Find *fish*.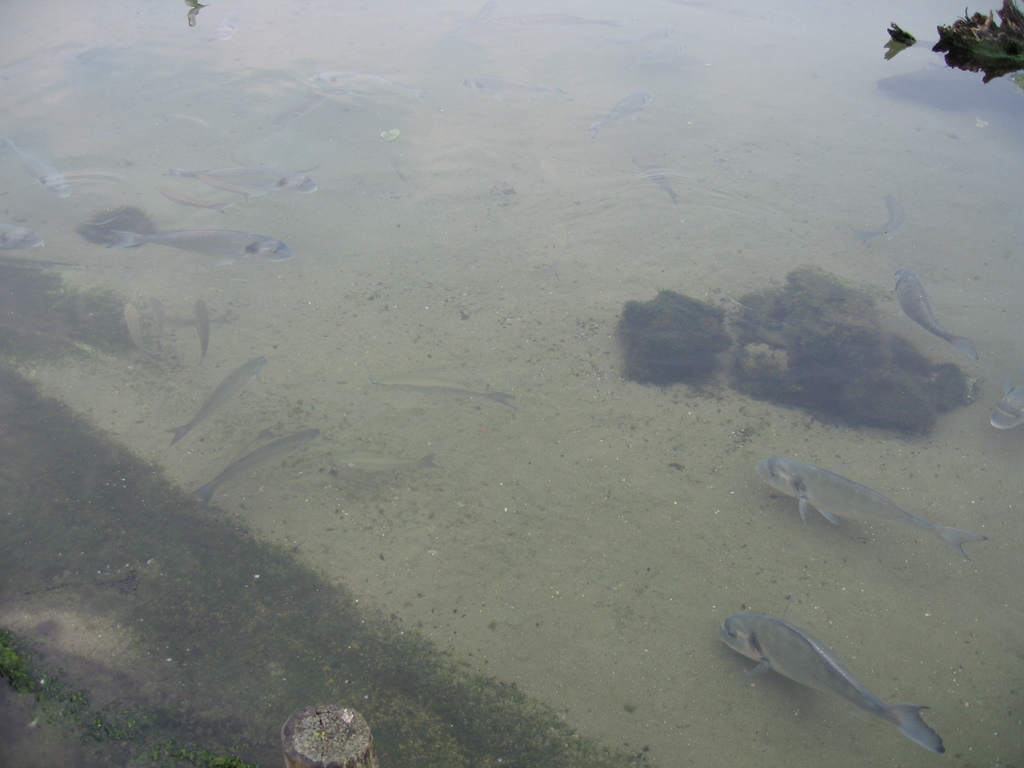
308, 65, 423, 101.
